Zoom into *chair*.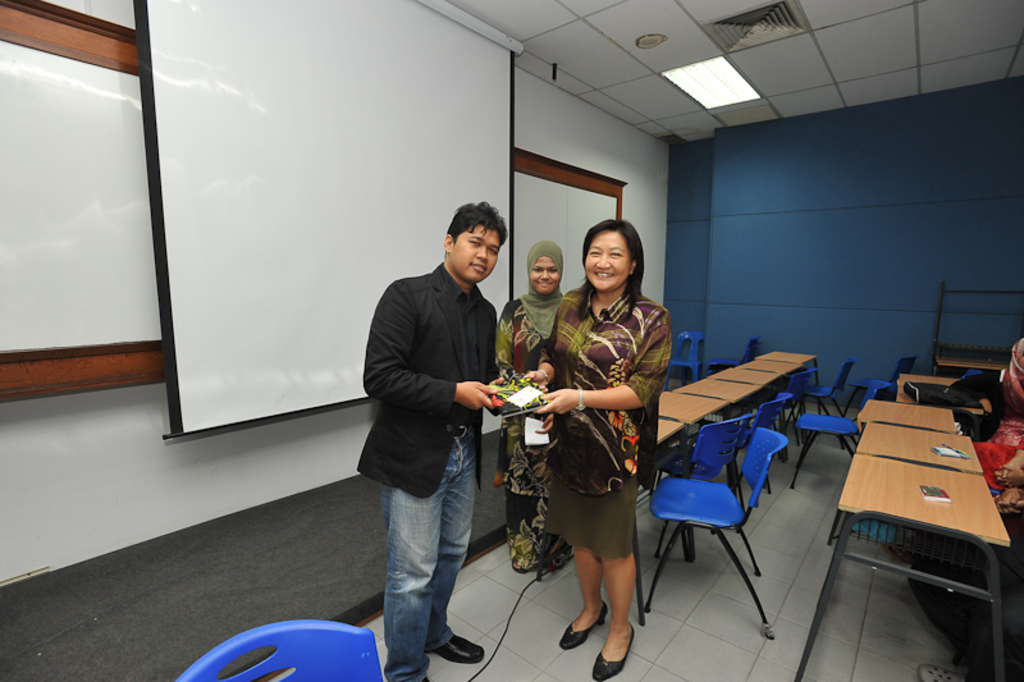
Zoom target: <region>860, 358, 920, 399</region>.
